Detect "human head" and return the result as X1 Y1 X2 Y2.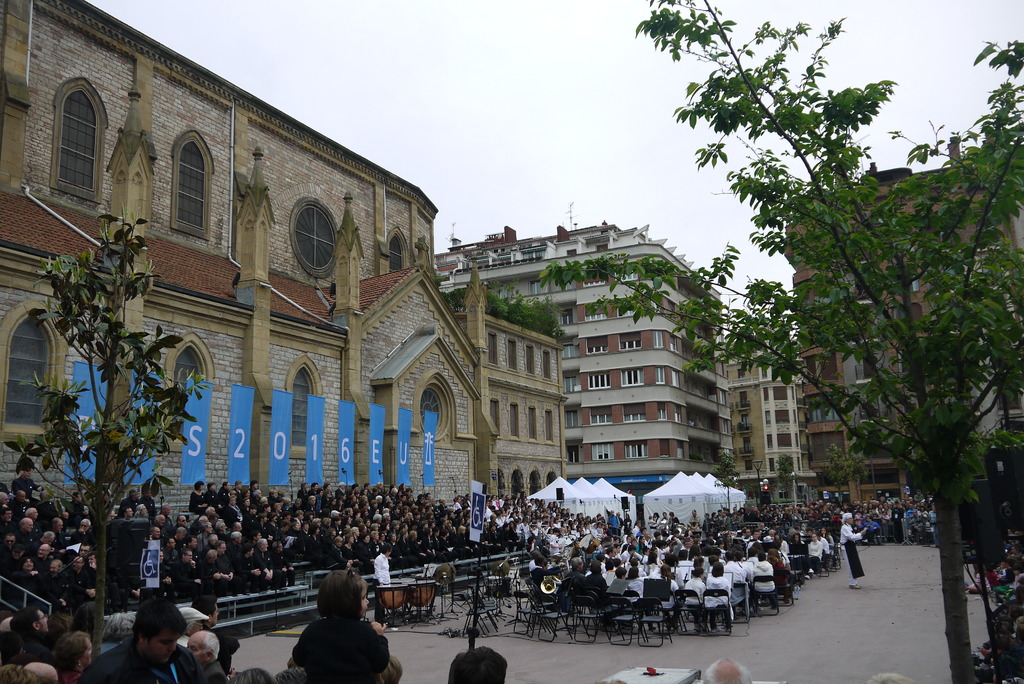
177 528 187 542.
